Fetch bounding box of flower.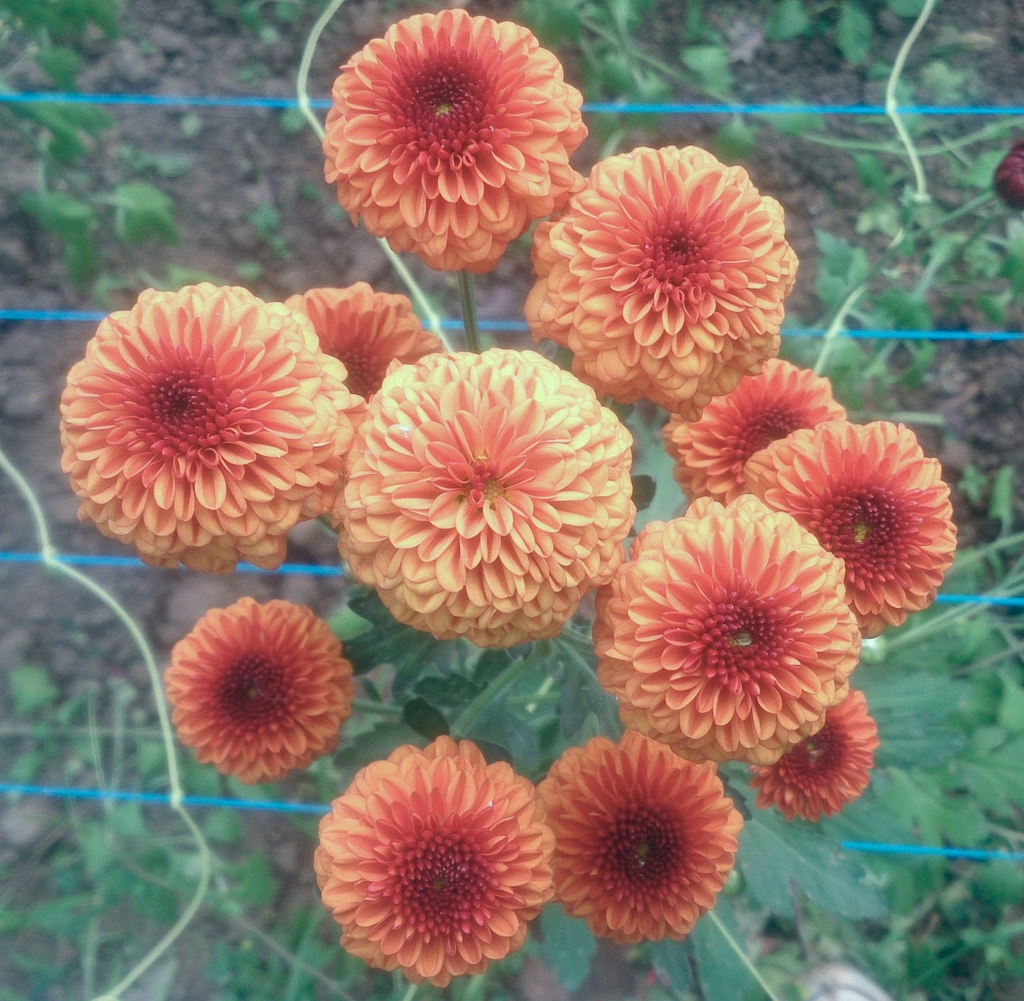
Bbox: [652,356,852,512].
